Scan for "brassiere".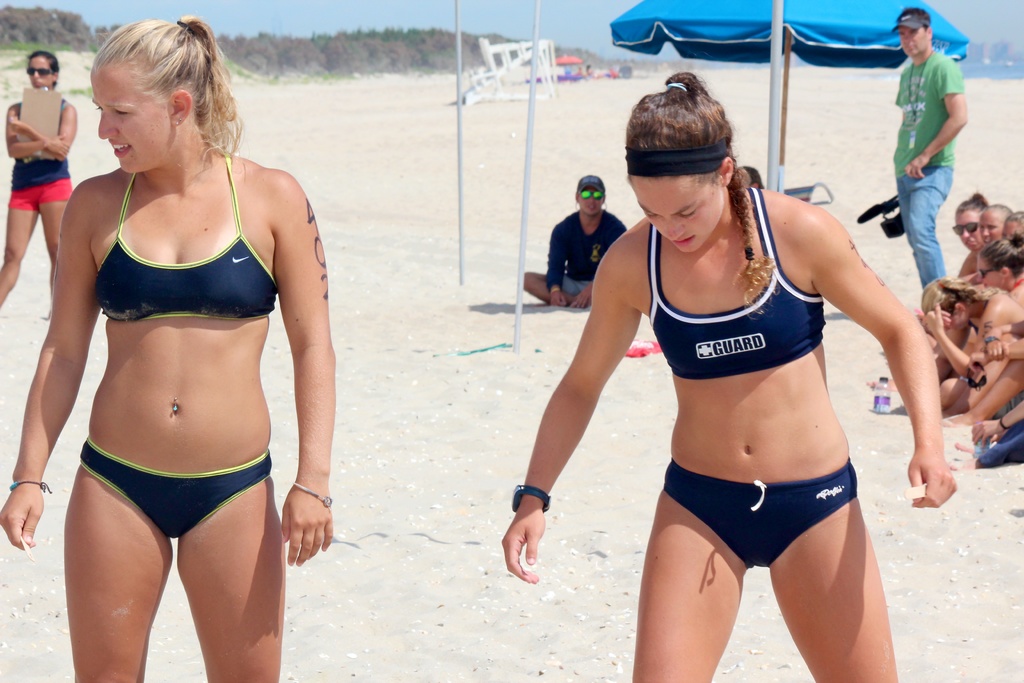
Scan result: 85,144,276,325.
